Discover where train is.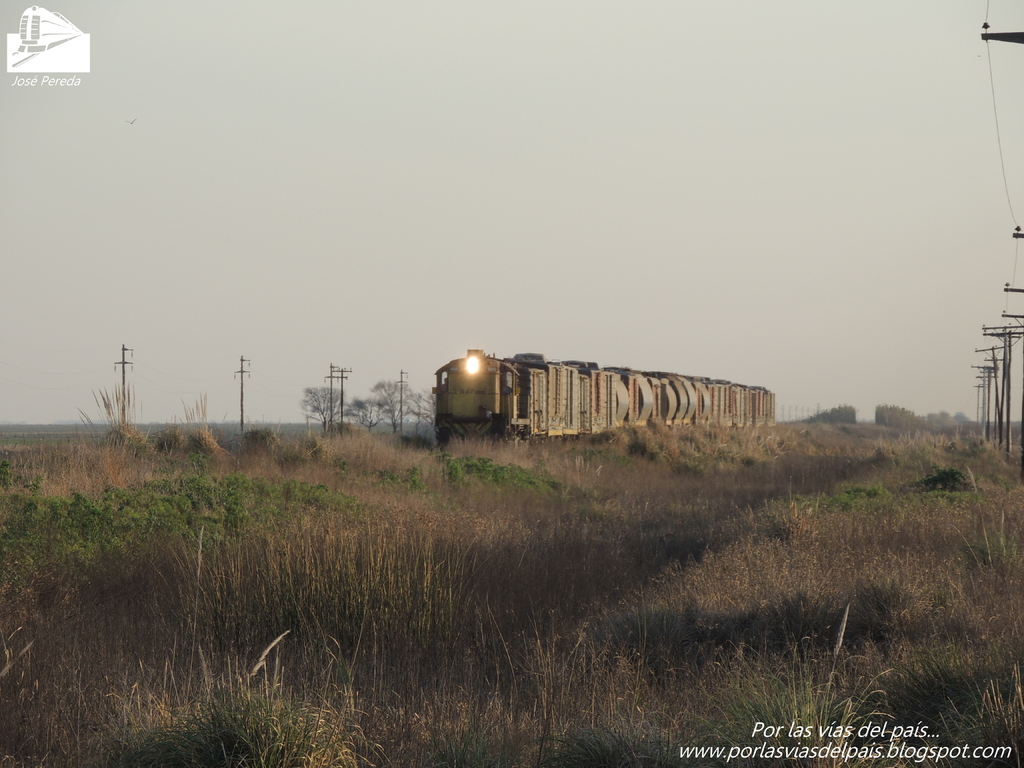
Discovered at bbox=[432, 347, 777, 449].
